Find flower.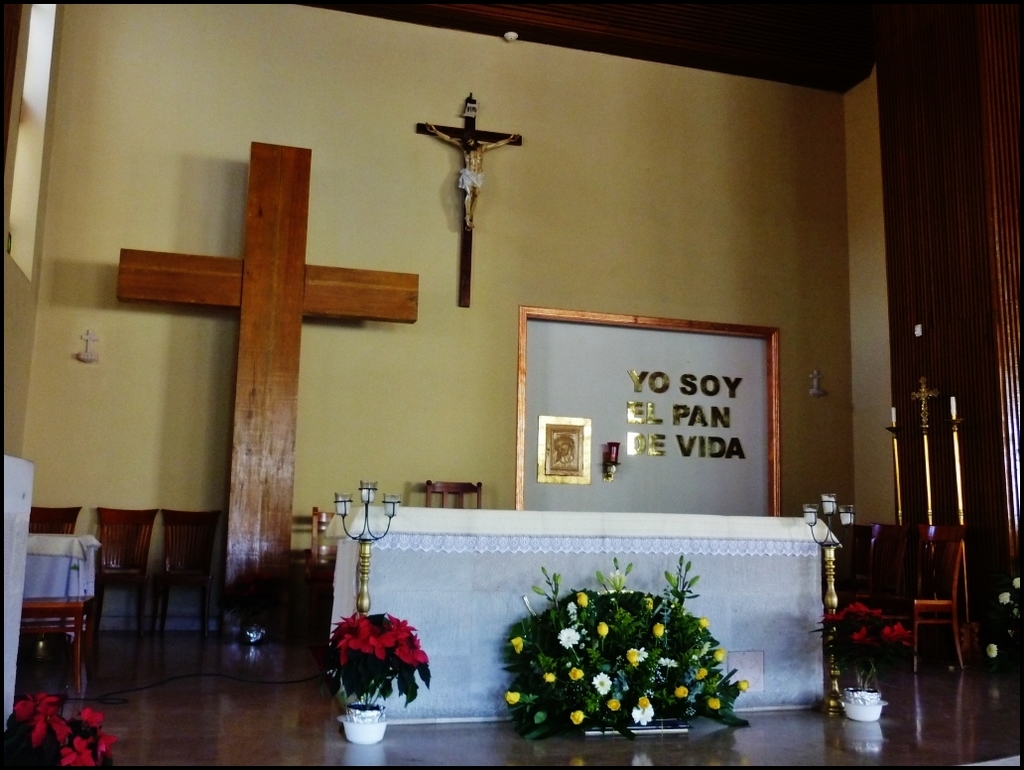
<box>709,697,719,715</box>.
